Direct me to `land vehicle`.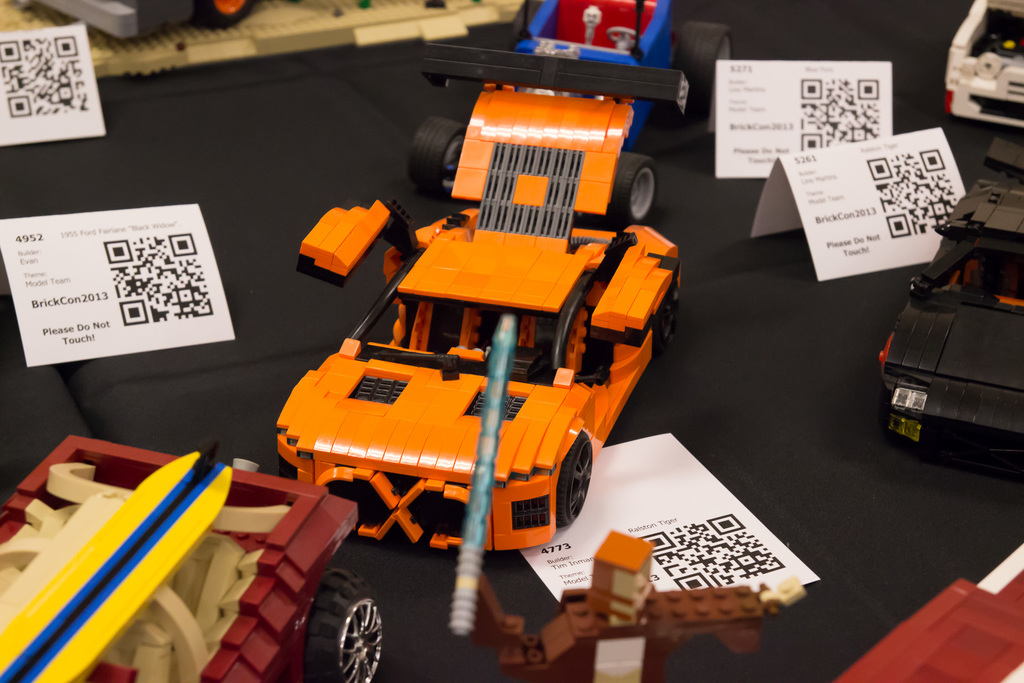
Direction: detection(296, 151, 676, 598).
